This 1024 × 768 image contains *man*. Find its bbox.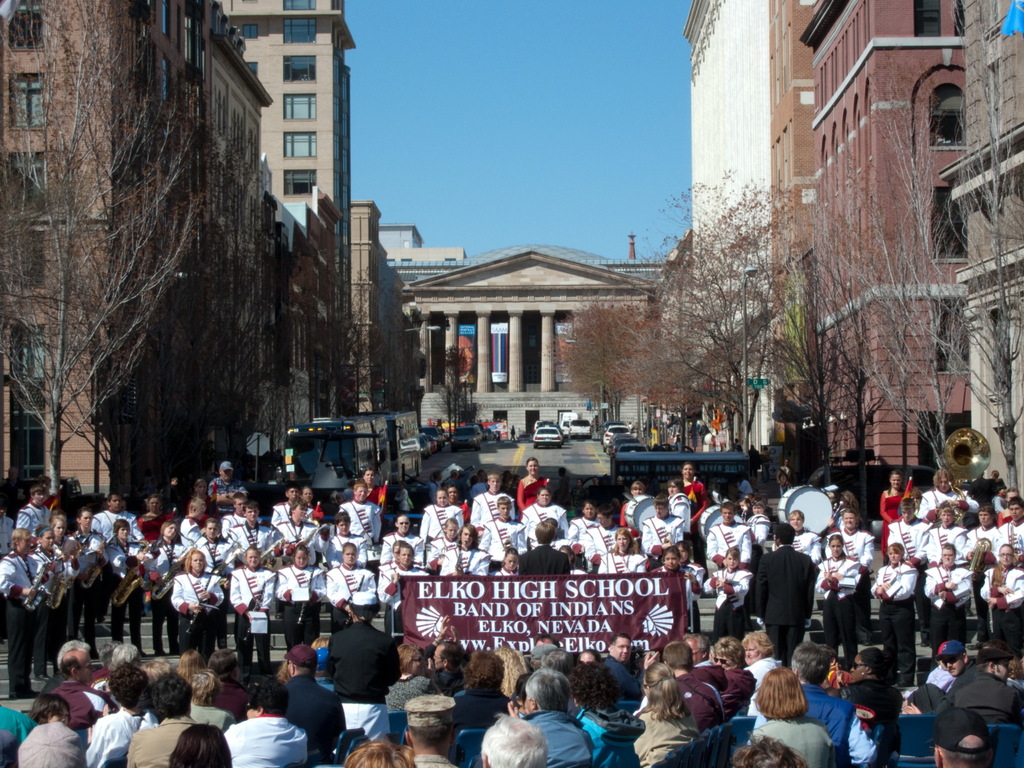
select_region(479, 495, 521, 578).
